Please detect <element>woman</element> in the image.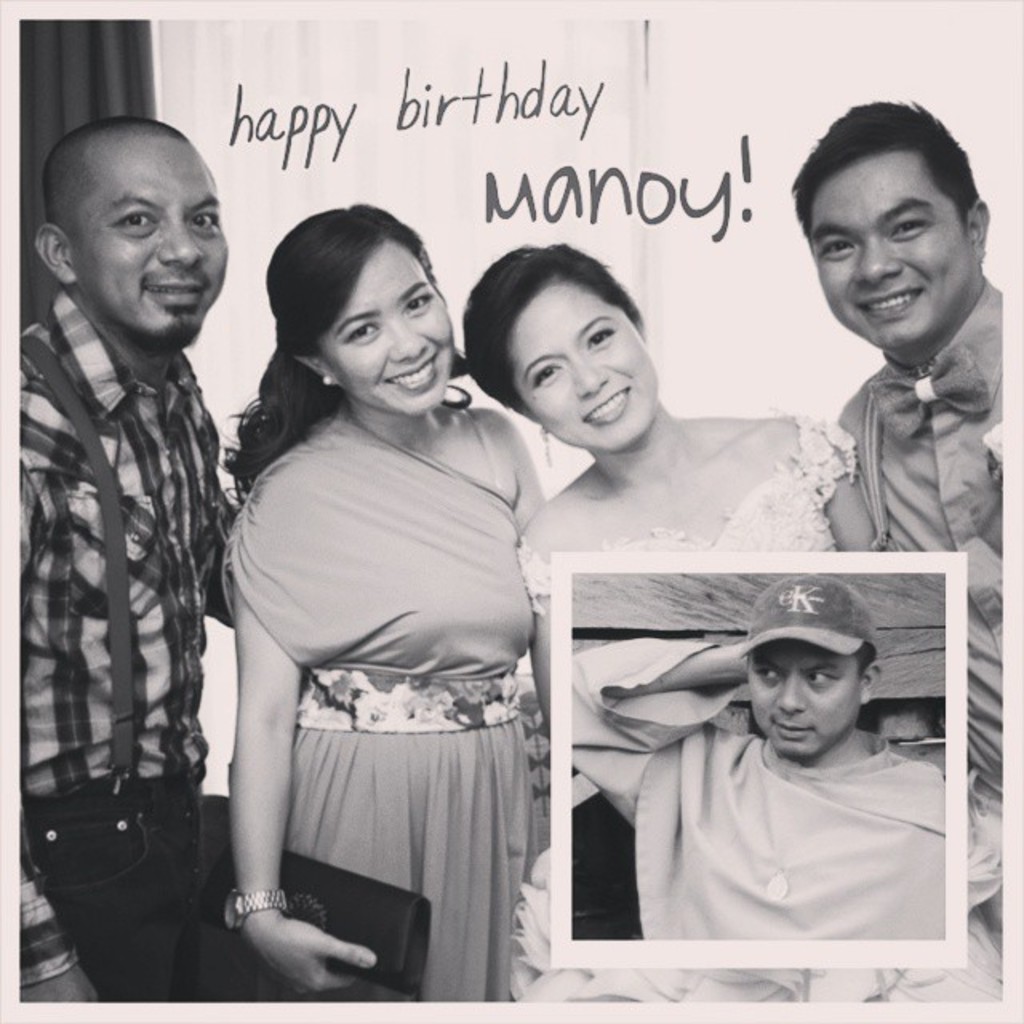
BBox(208, 202, 582, 1023).
